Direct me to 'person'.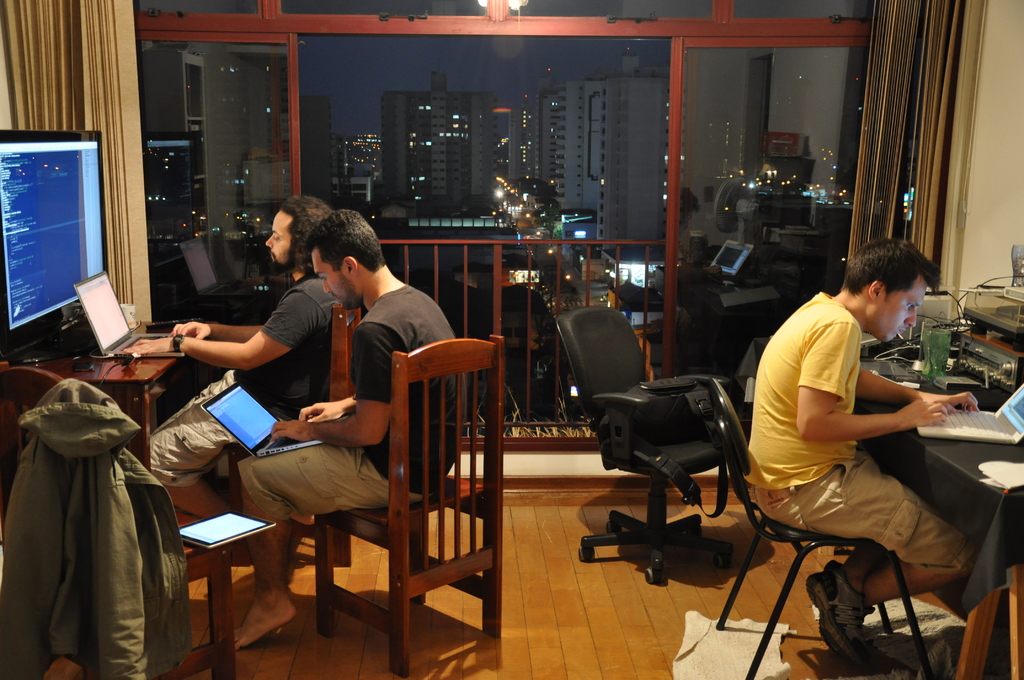
Direction: box(232, 219, 455, 644).
